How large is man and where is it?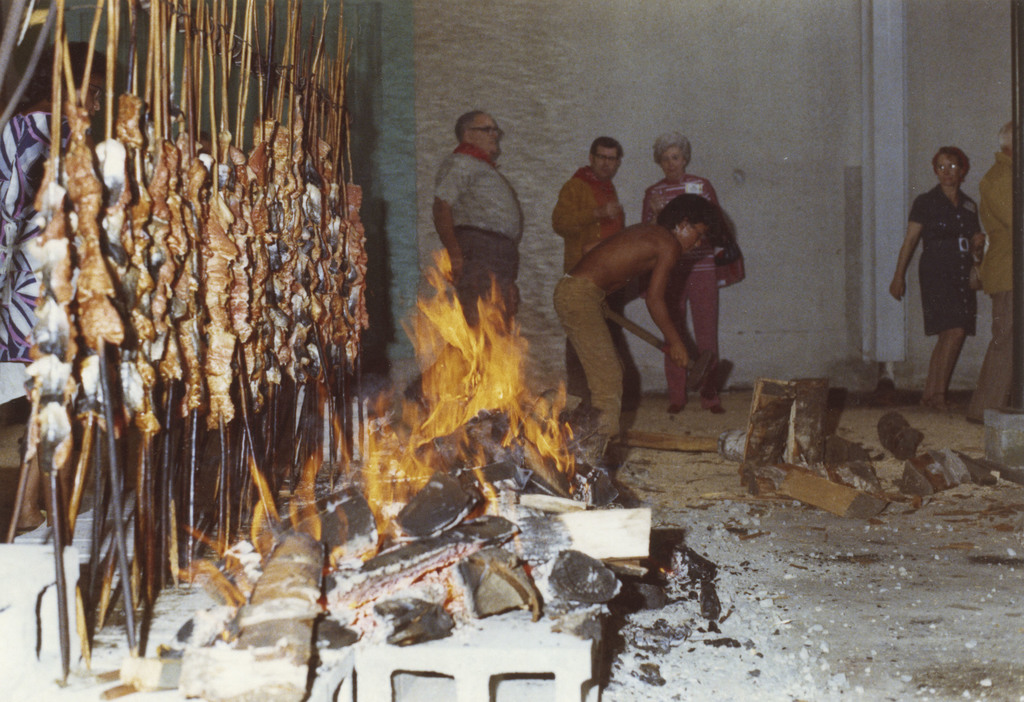
Bounding box: 401,109,522,411.
